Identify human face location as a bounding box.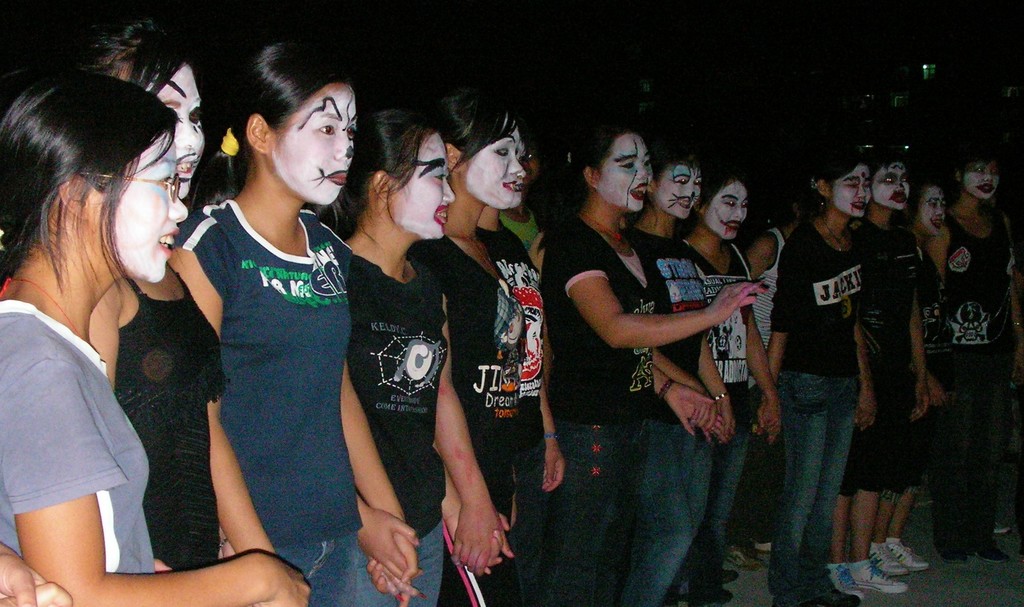
[913,183,948,235].
